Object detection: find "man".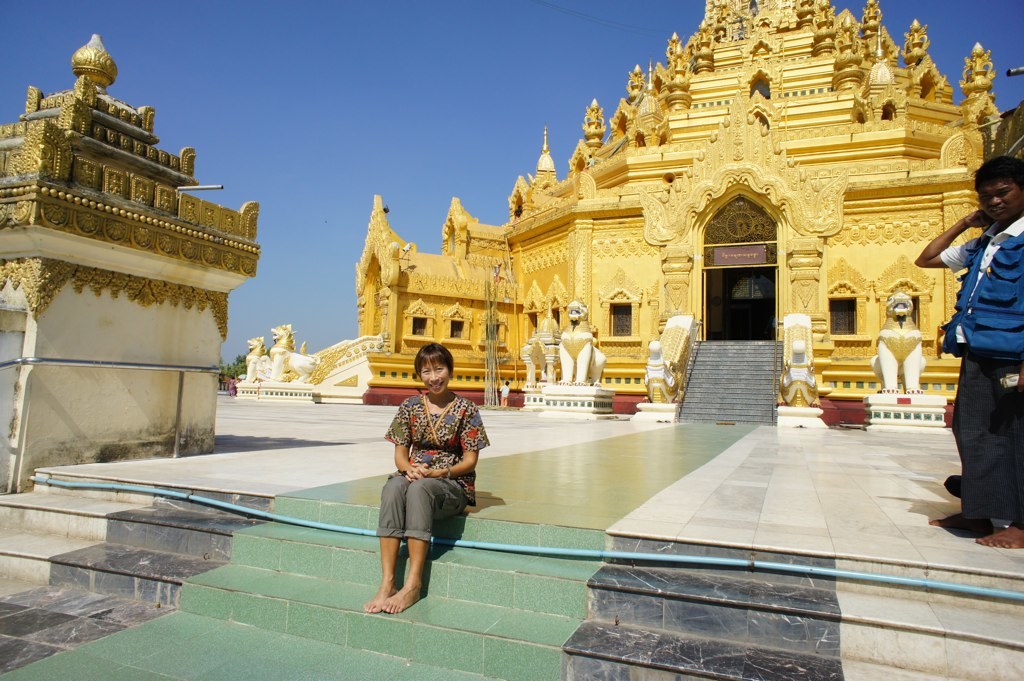
{"x1": 932, "y1": 155, "x2": 1023, "y2": 529}.
